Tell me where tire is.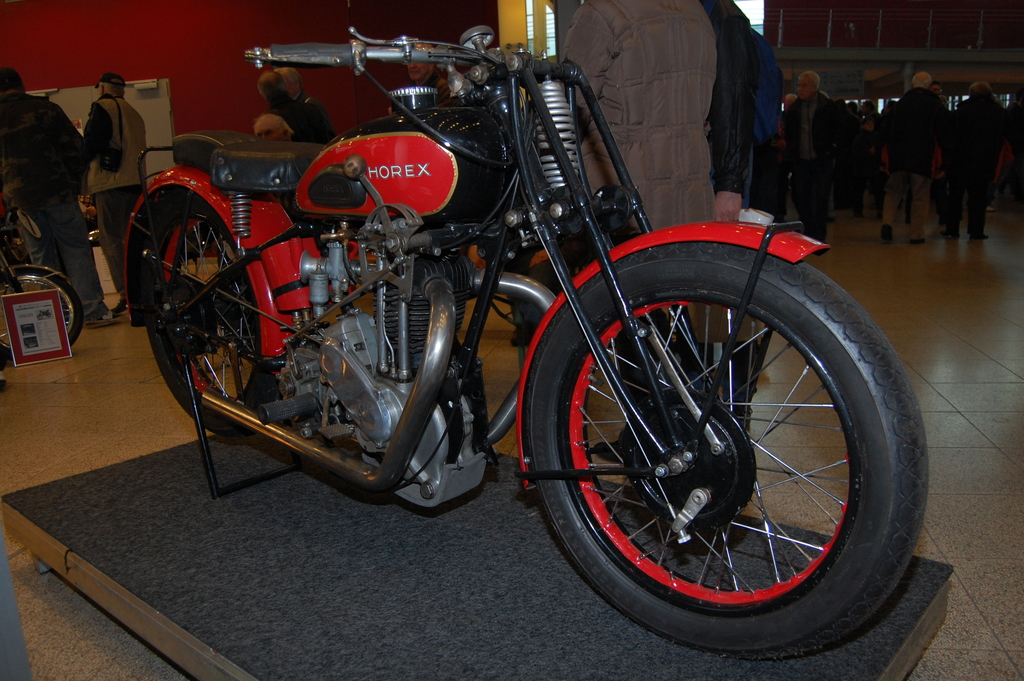
tire is at l=0, t=268, r=84, b=359.
